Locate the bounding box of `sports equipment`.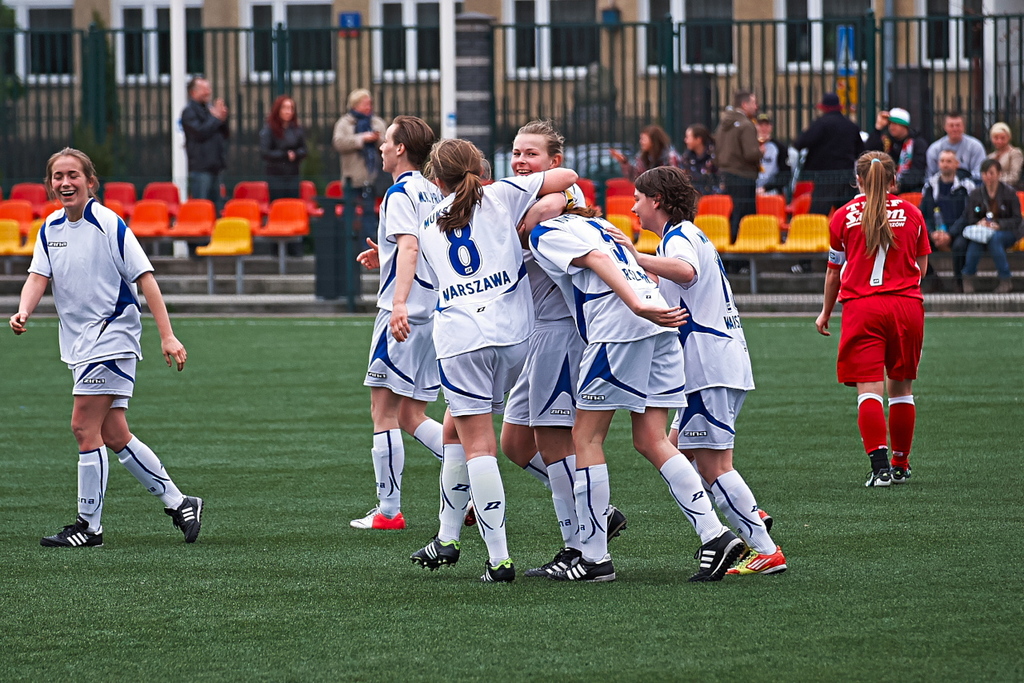
Bounding box: <region>608, 508, 624, 541</region>.
